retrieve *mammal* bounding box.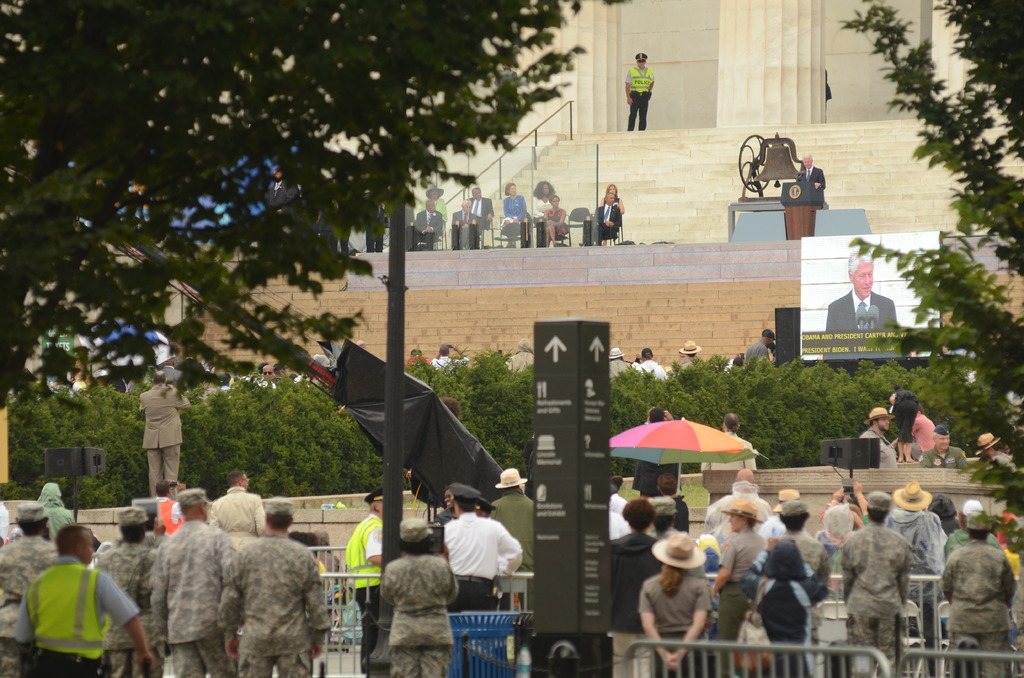
Bounding box: locate(407, 195, 444, 247).
